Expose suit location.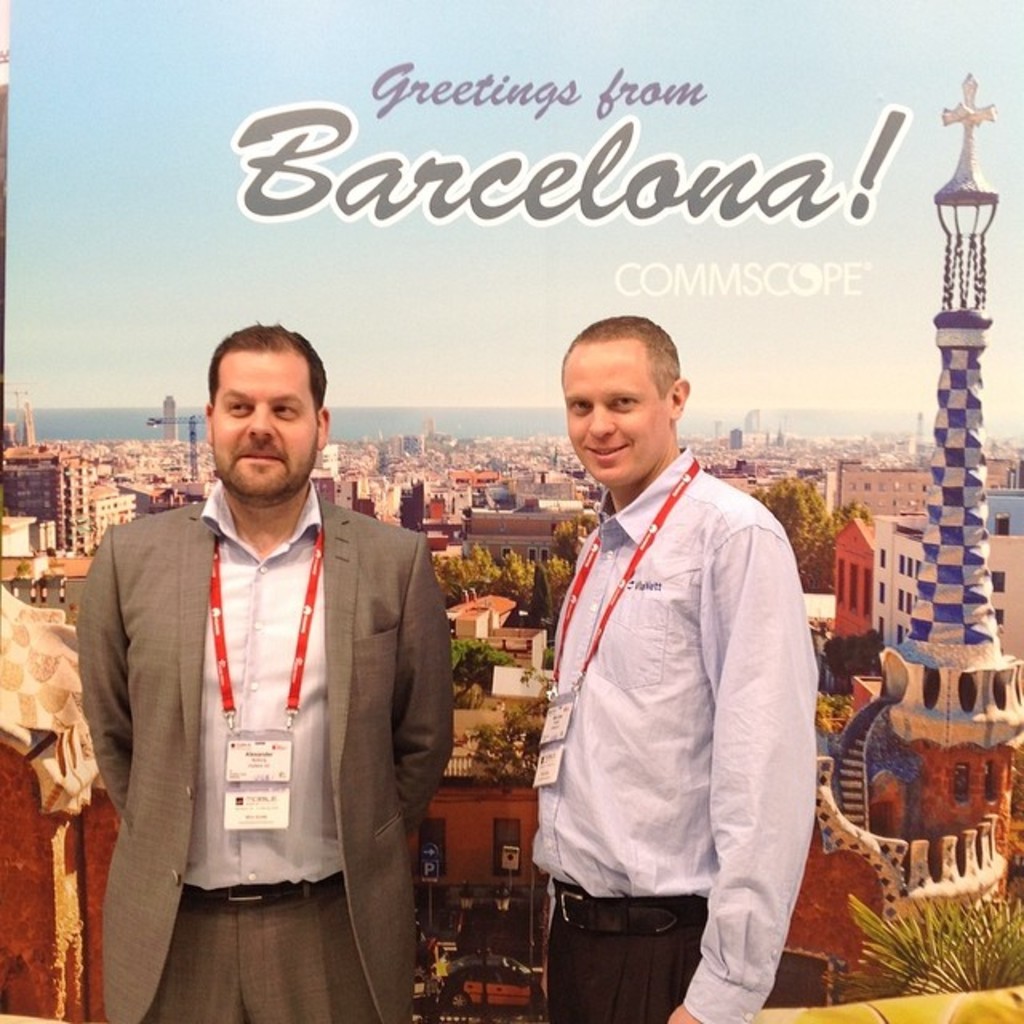
Exposed at <box>54,368,459,1016</box>.
